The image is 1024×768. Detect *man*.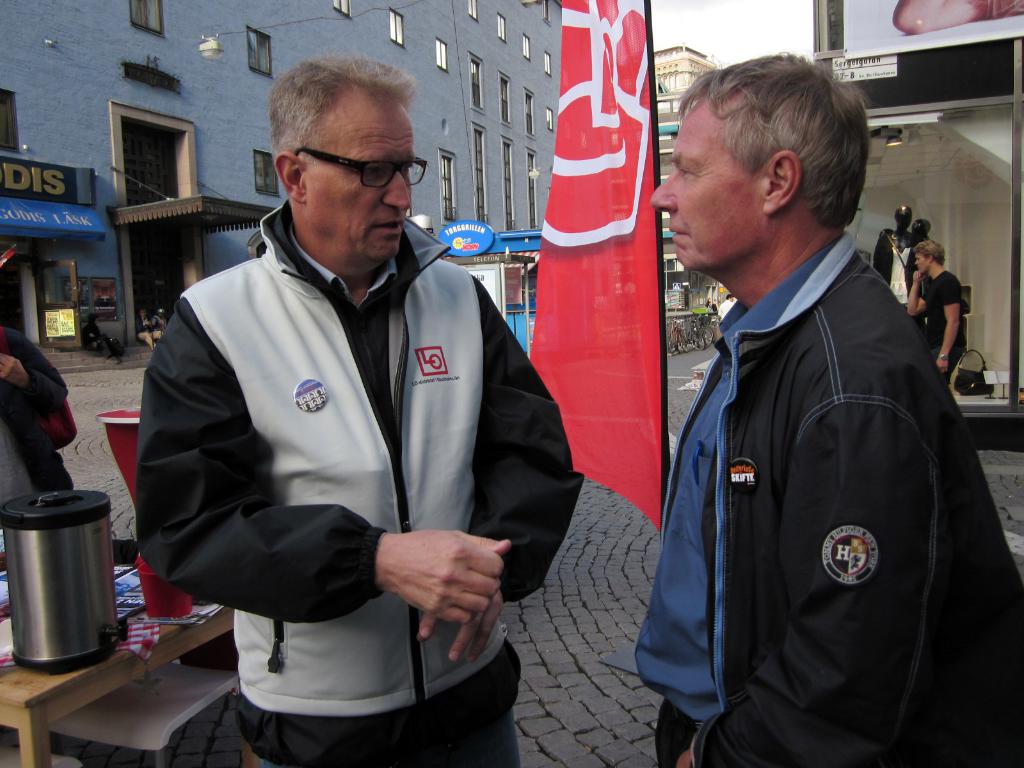
Detection: select_region(133, 53, 584, 767).
